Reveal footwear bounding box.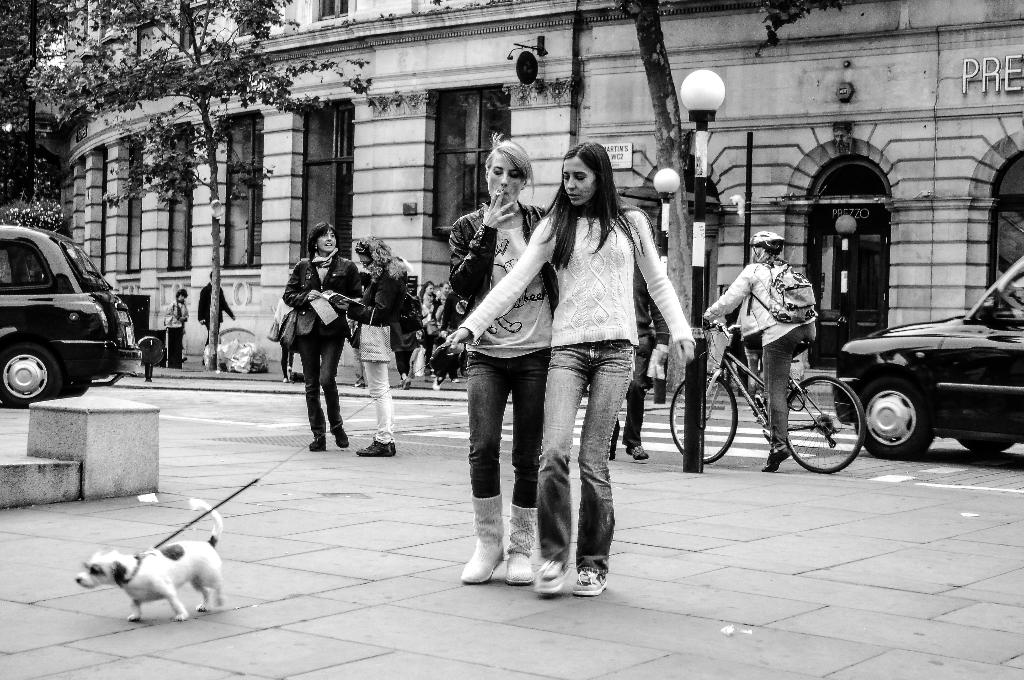
Revealed: bbox(507, 503, 537, 583).
